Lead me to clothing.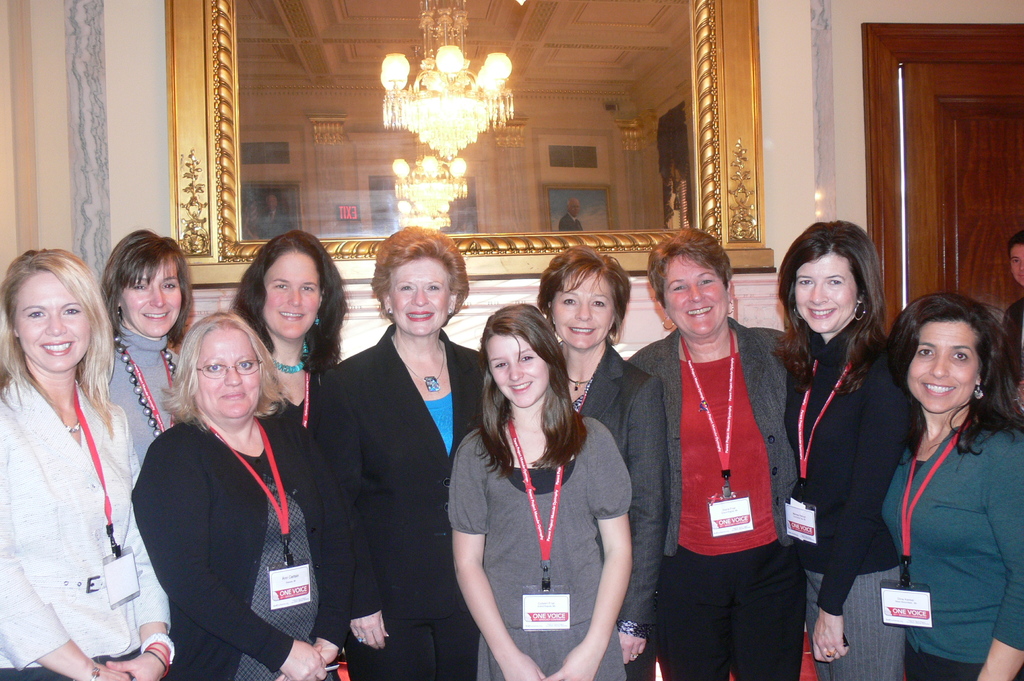
Lead to <region>553, 342, 671, 680</region>.
